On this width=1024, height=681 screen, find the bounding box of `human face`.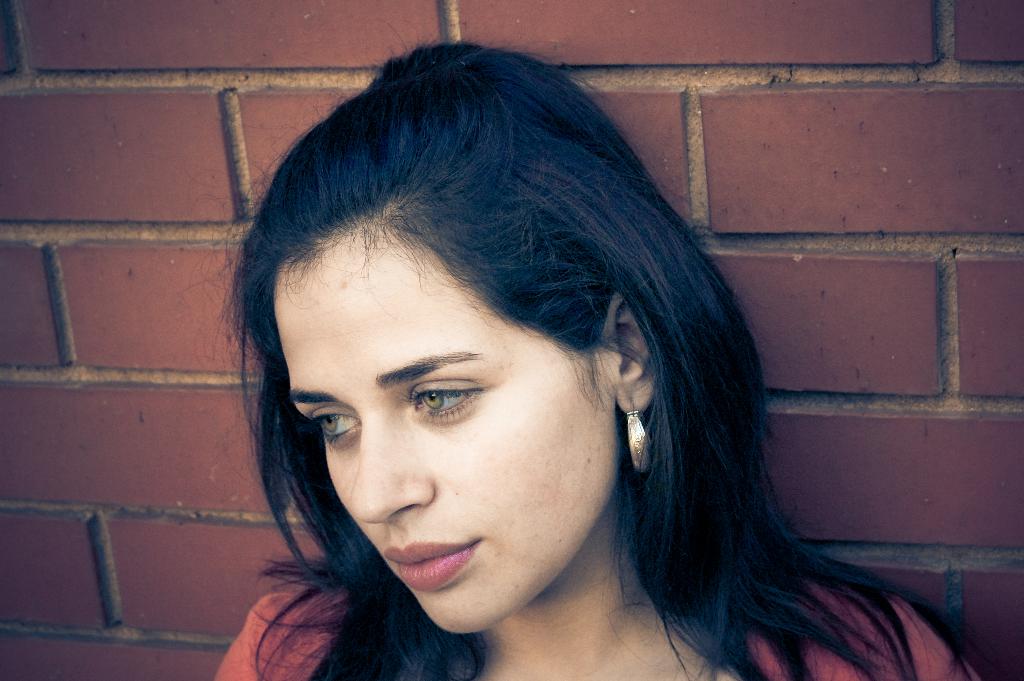
Bounding box: crop(273, 226, 621, 636).
